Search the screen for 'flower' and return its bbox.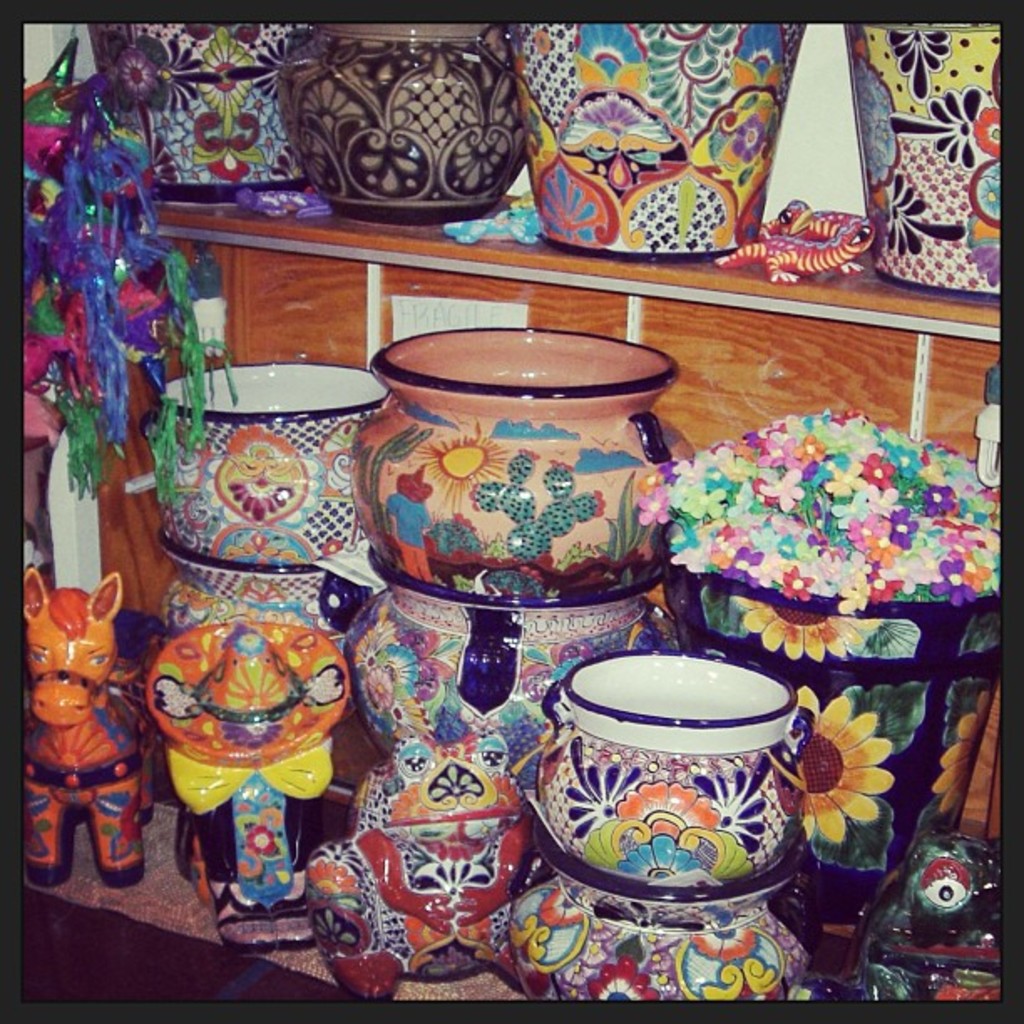
Found: detection(812, 711, 914, 860).
